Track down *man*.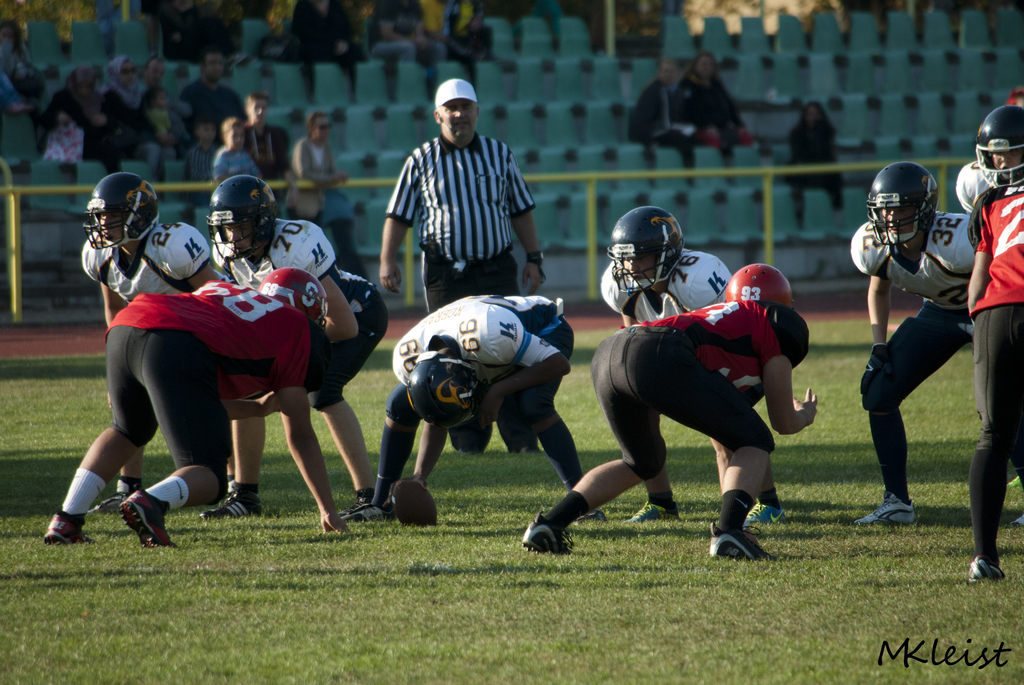
Tracked to l=952, t=106, r=1023, b=218.
